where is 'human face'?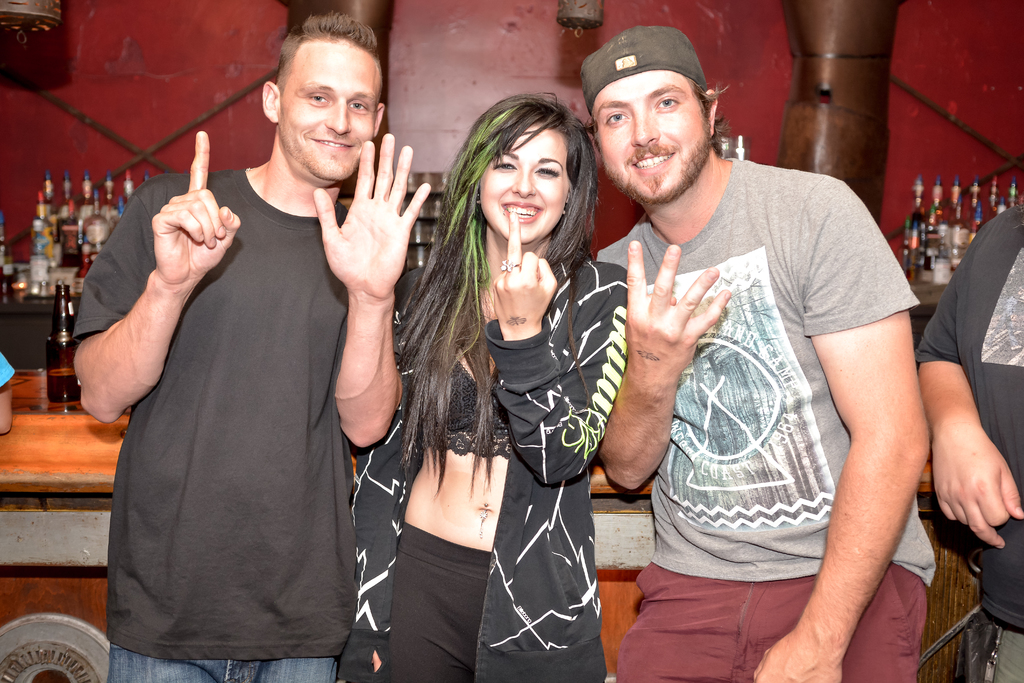
274, 47, 379, 186.
